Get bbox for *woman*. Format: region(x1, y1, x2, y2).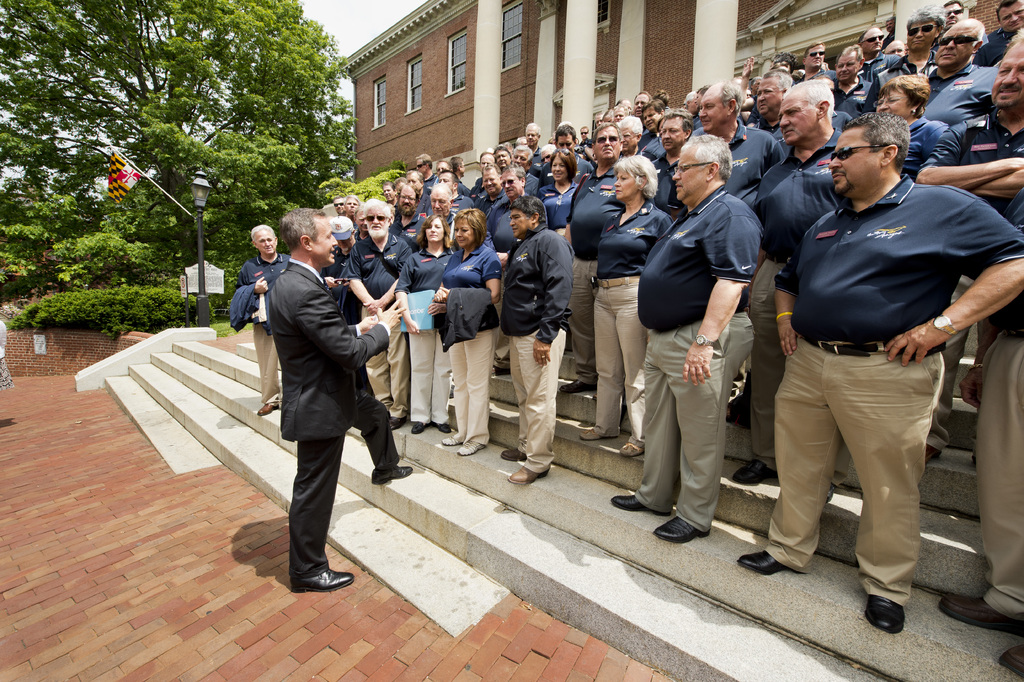
region(536, 149, 581, 355).
